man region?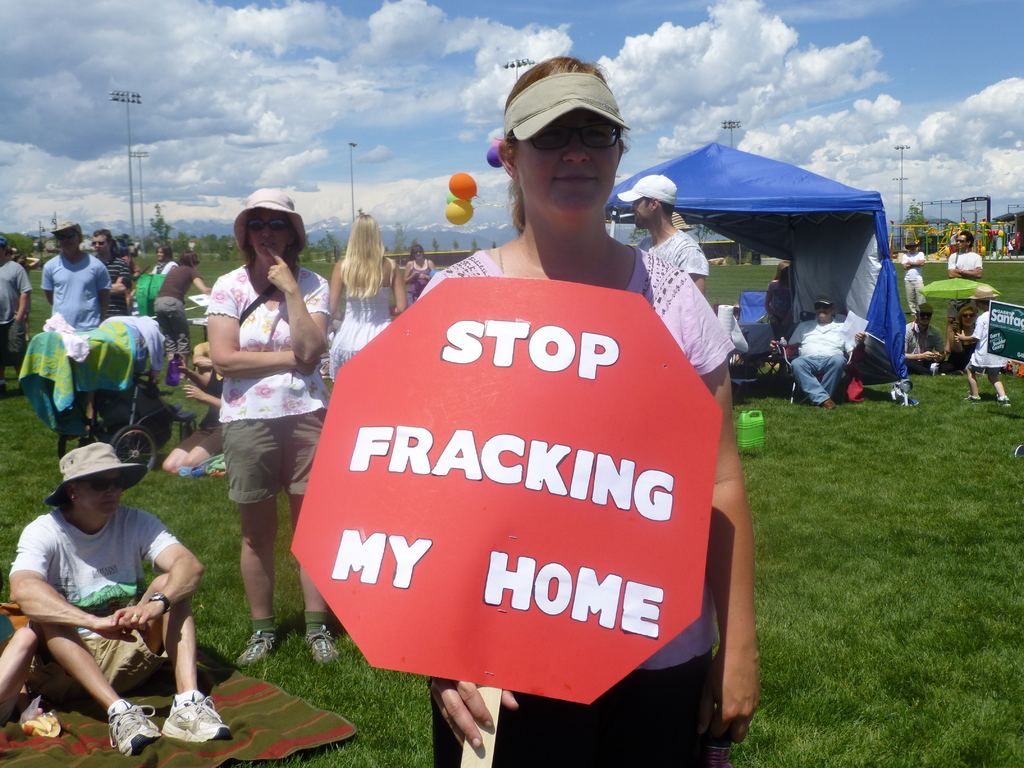
[left=84, top=226, right=131, bottom=321]
